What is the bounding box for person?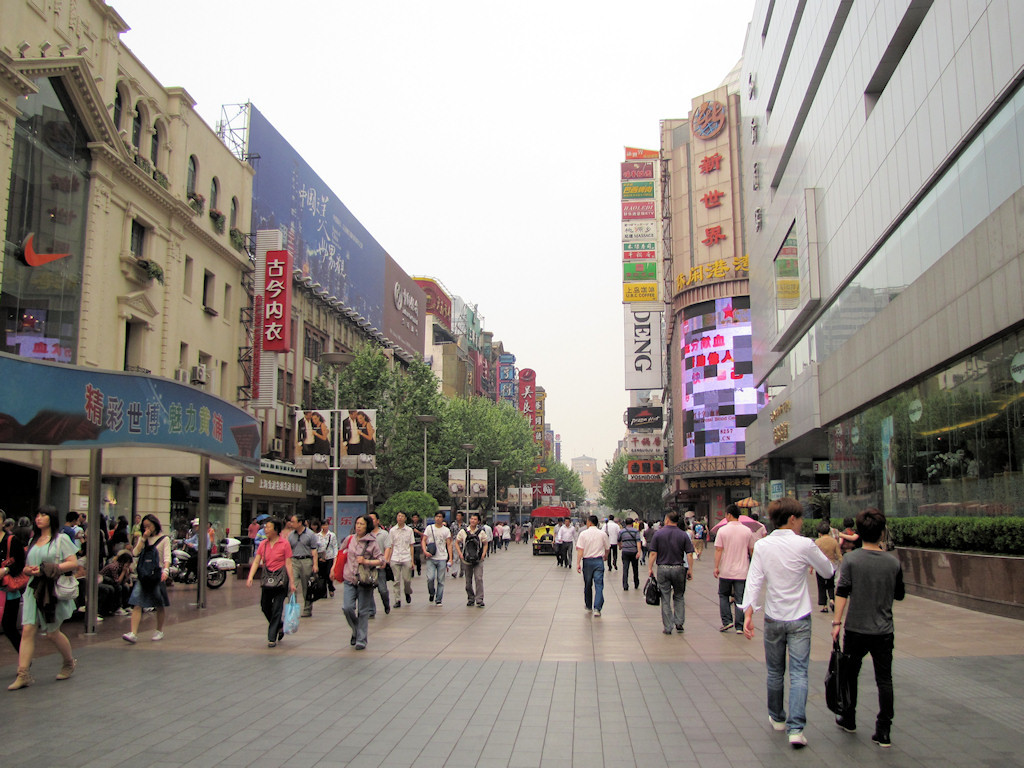
detection(706, 507, 759, 631).
